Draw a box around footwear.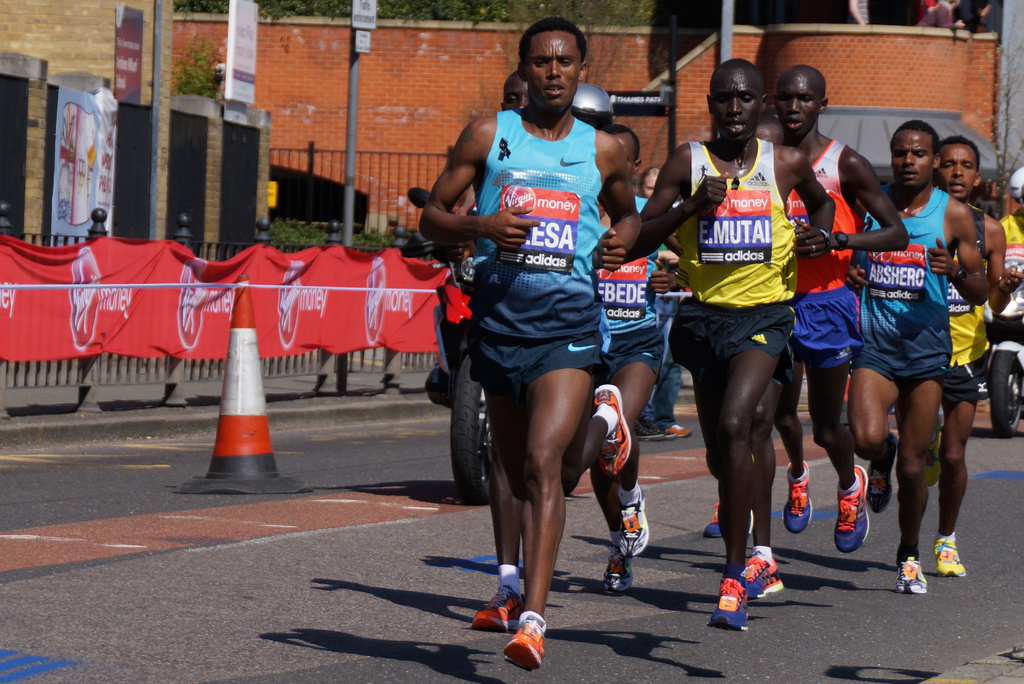
bbox(895, 551, 925, 596).
